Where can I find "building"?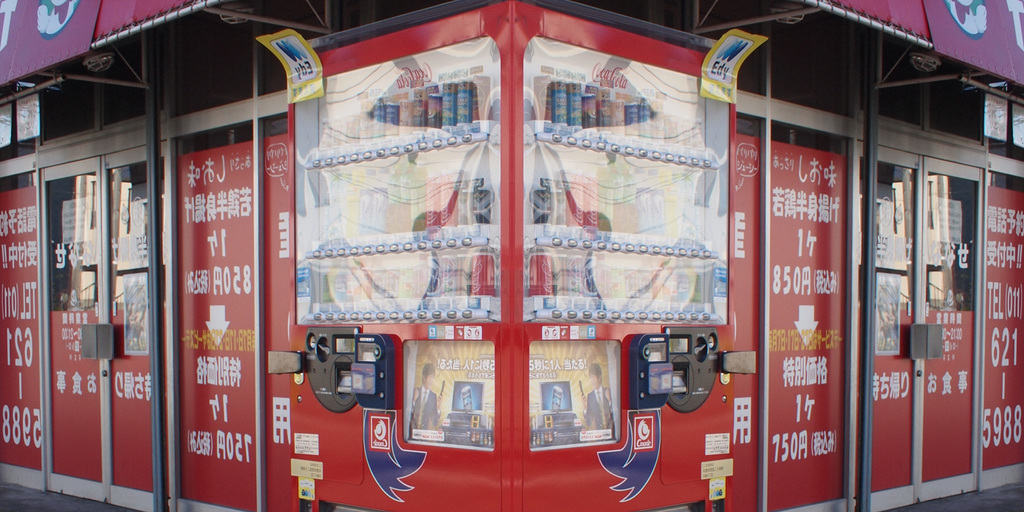
You can find it at pyautogui.locateOnScreen(0, 0, 1023, 511).
